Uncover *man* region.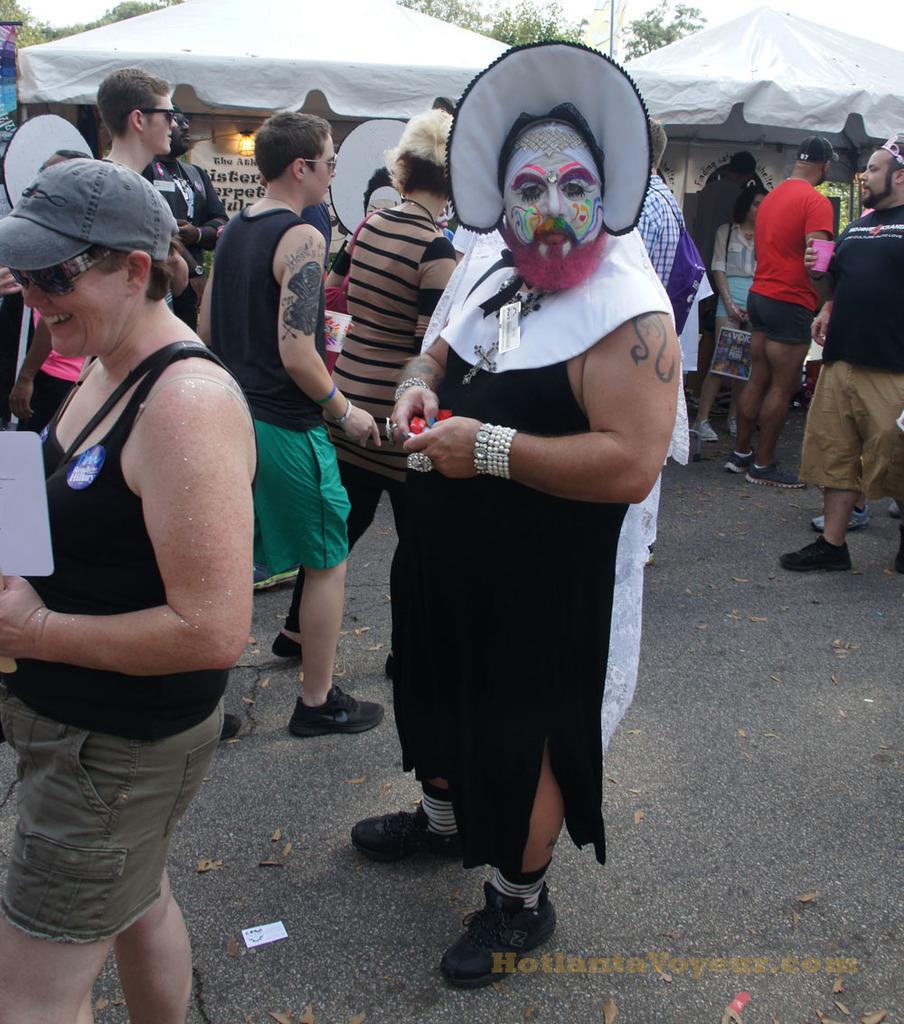
Uncovered: select_region(779, 130, 903, 574).
